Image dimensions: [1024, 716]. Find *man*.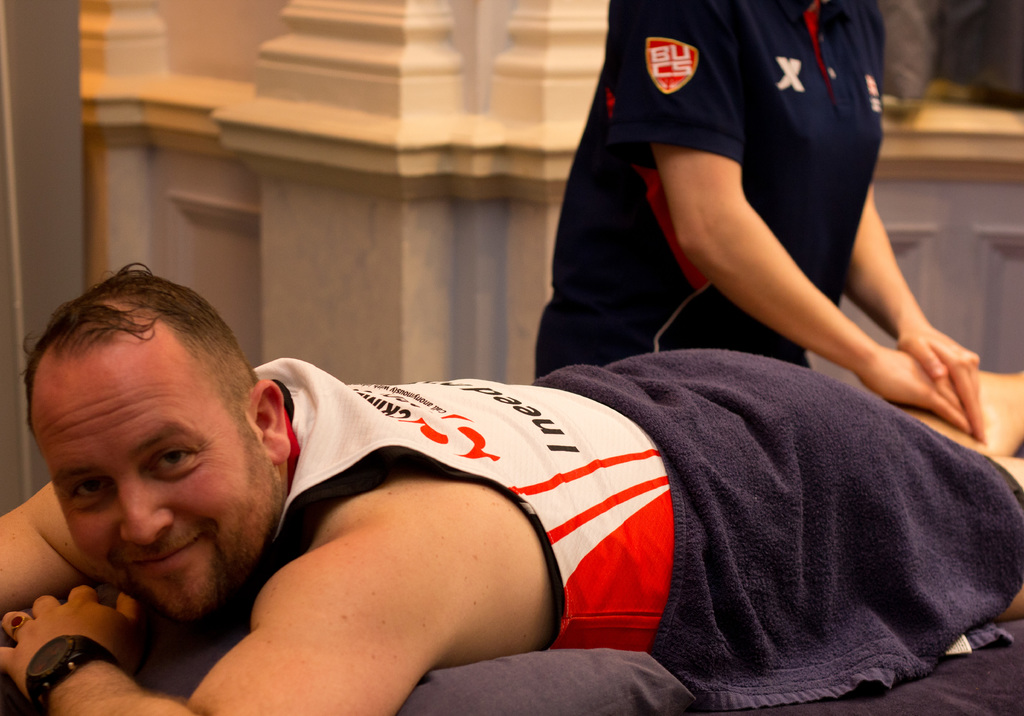
(0,268,1023,715).
